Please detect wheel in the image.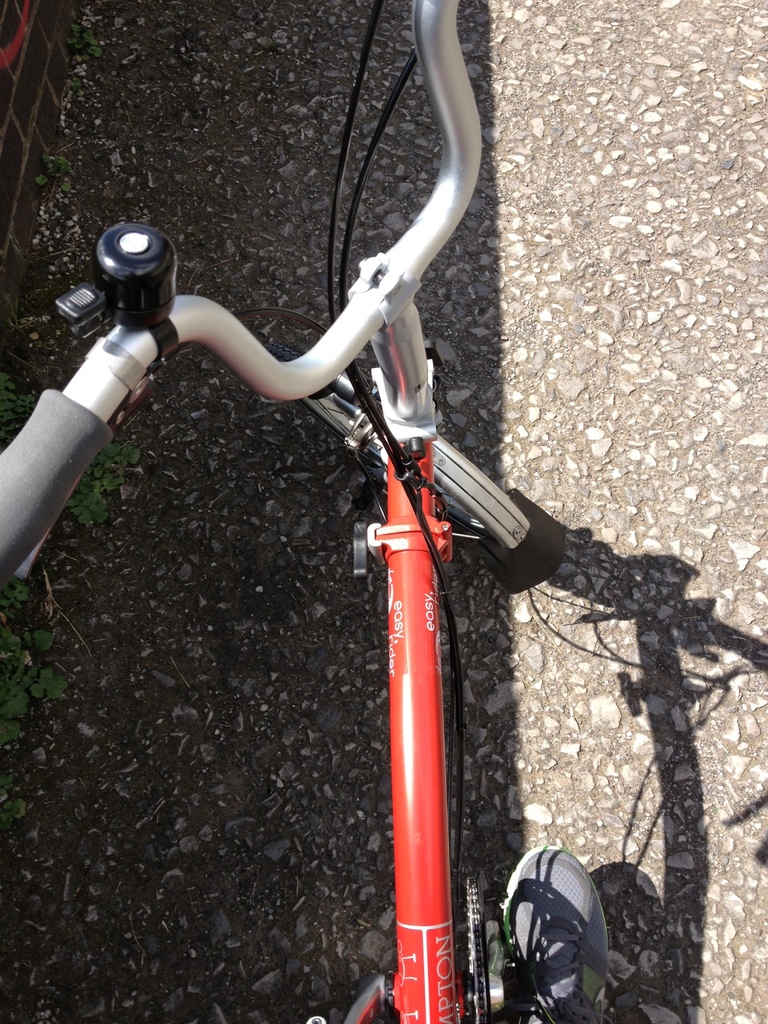
(263,343,492,535).
